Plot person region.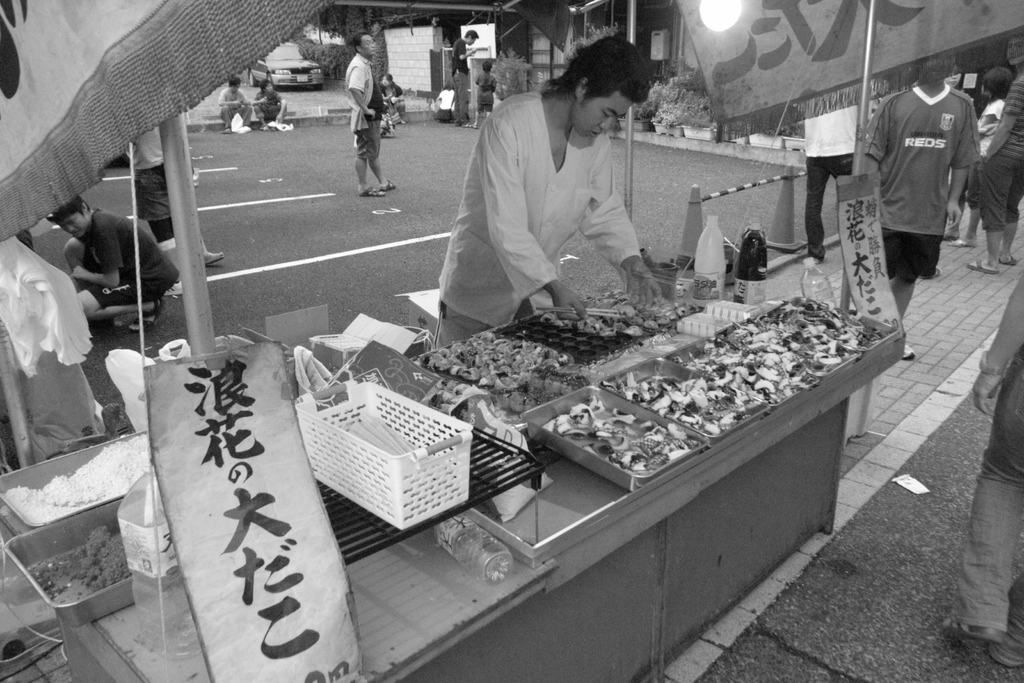
Plotted at l=124, t=126, r=225, b=297.
